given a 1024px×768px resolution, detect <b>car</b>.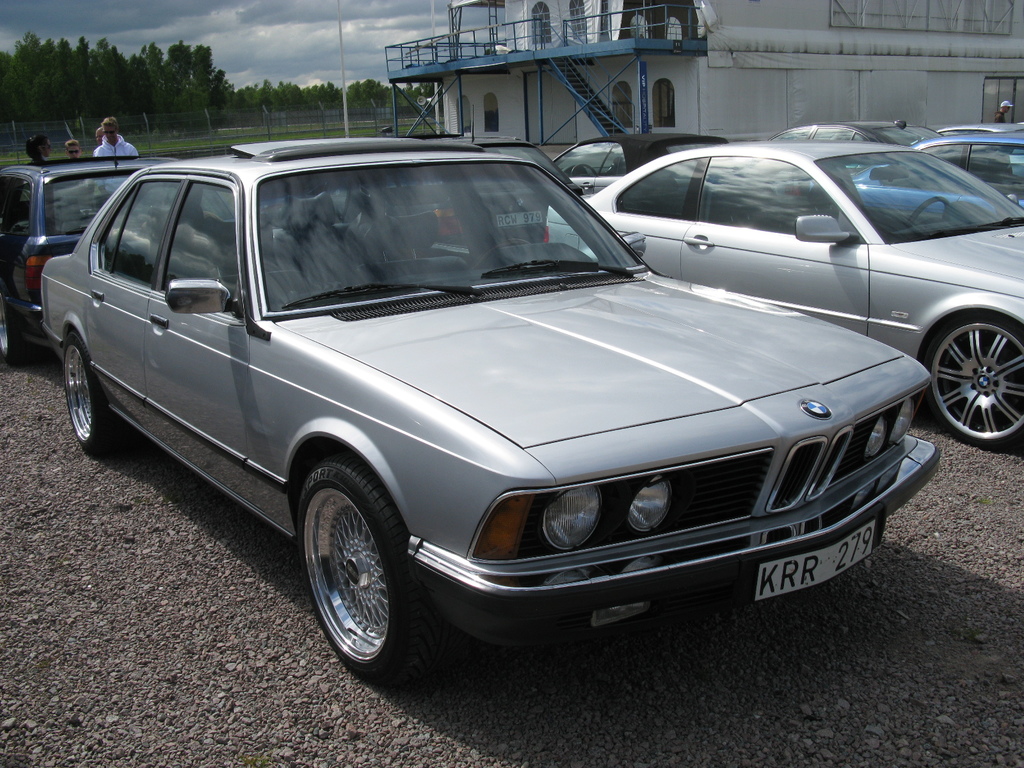
BBox(785, 120, 943, 143).
